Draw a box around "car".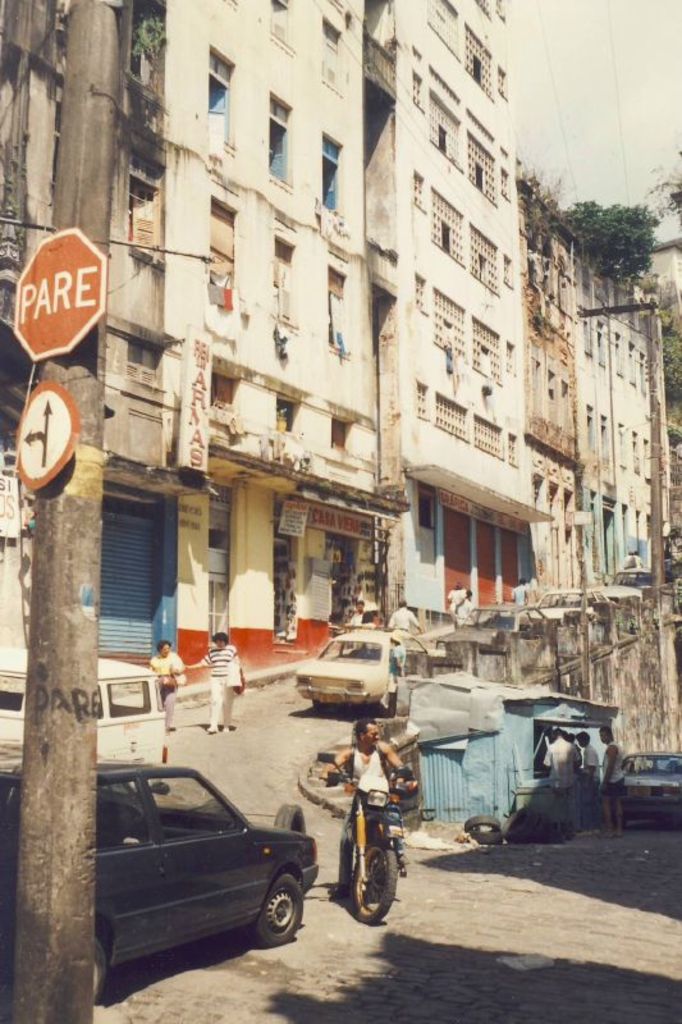
(0, 643, 178, 763).
